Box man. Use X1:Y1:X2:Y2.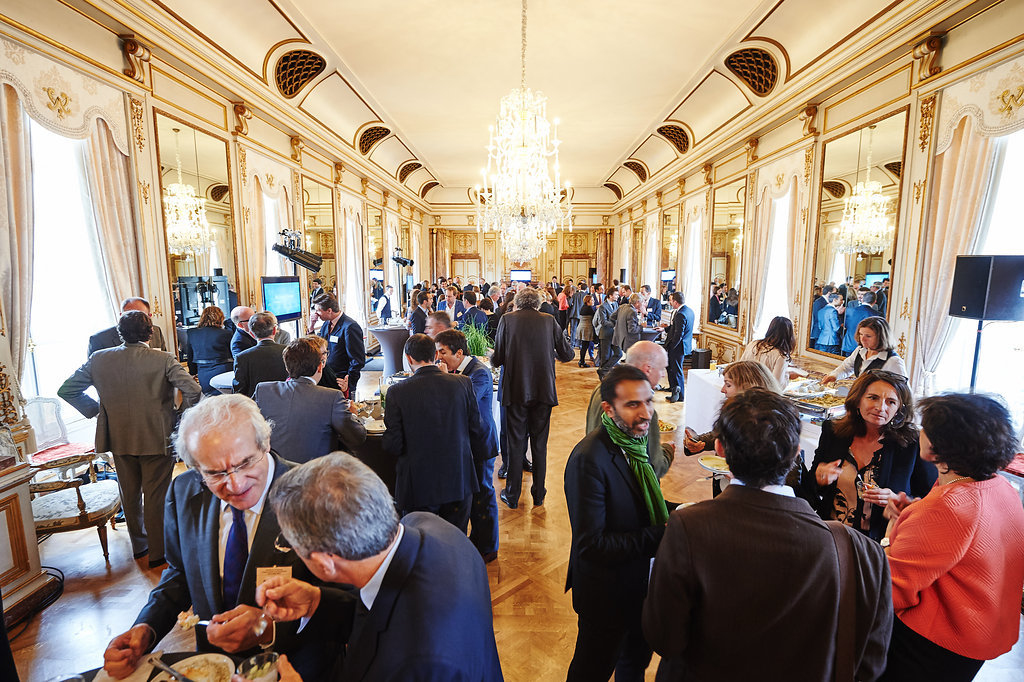
228:304:259:359.
